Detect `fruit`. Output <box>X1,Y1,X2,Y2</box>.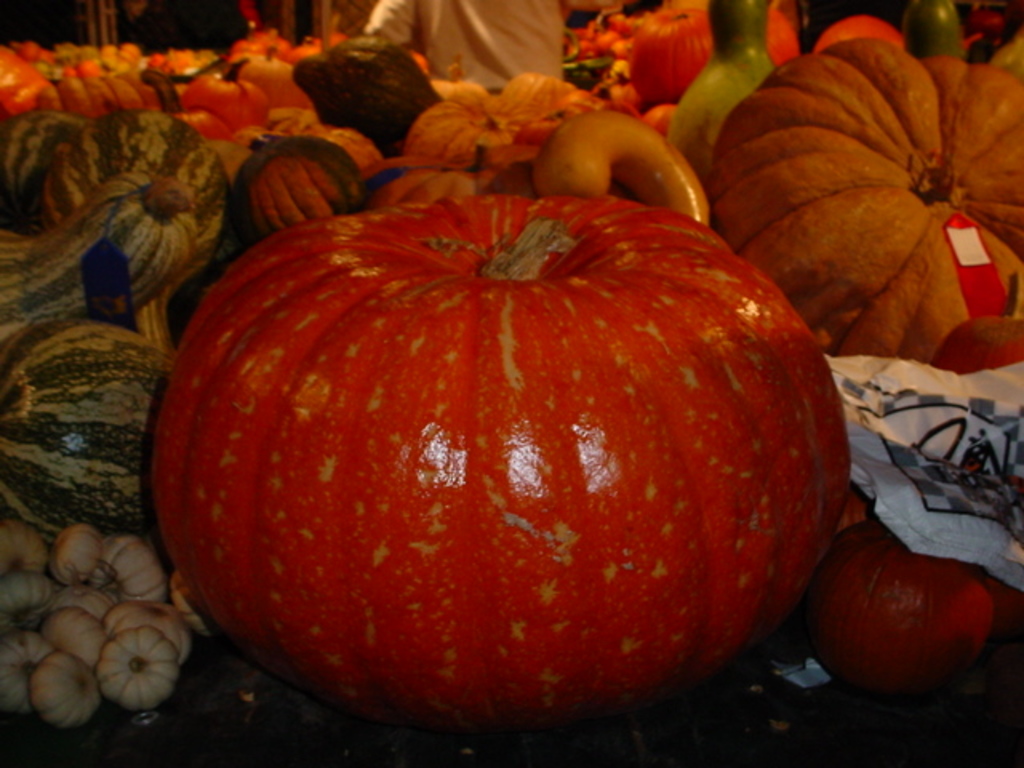
<box>48,109,227,274</box>.
